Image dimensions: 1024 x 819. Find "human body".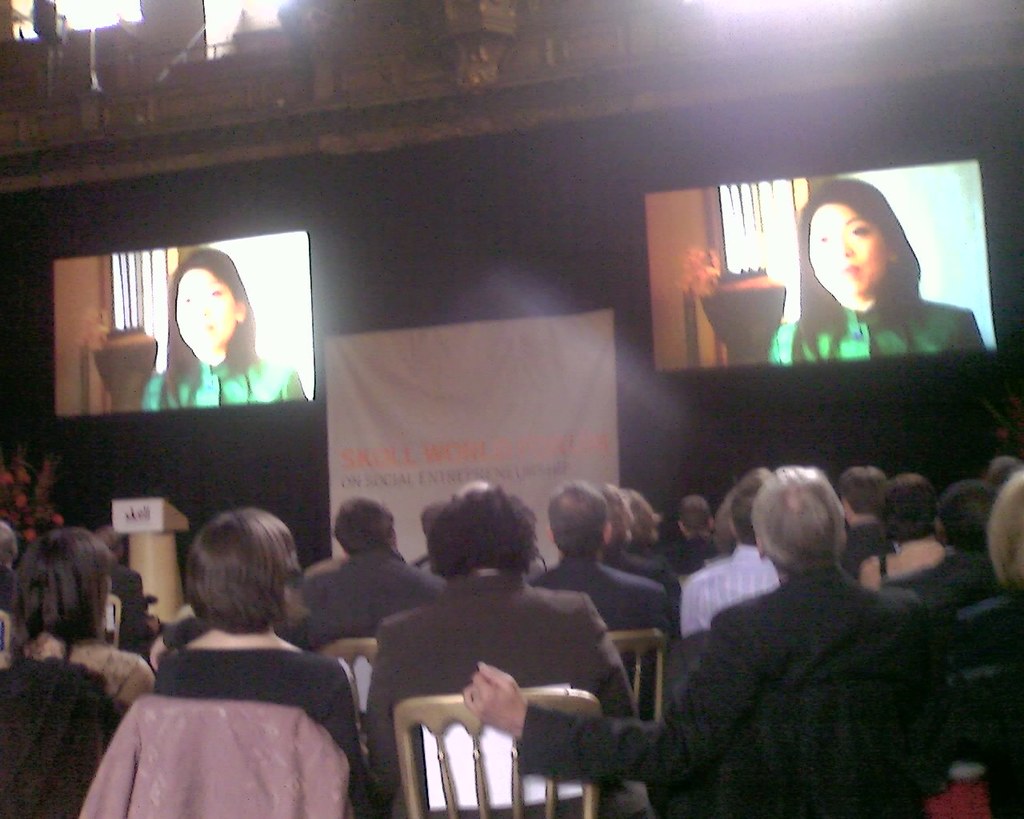
region(462, 461, 961, 818).
